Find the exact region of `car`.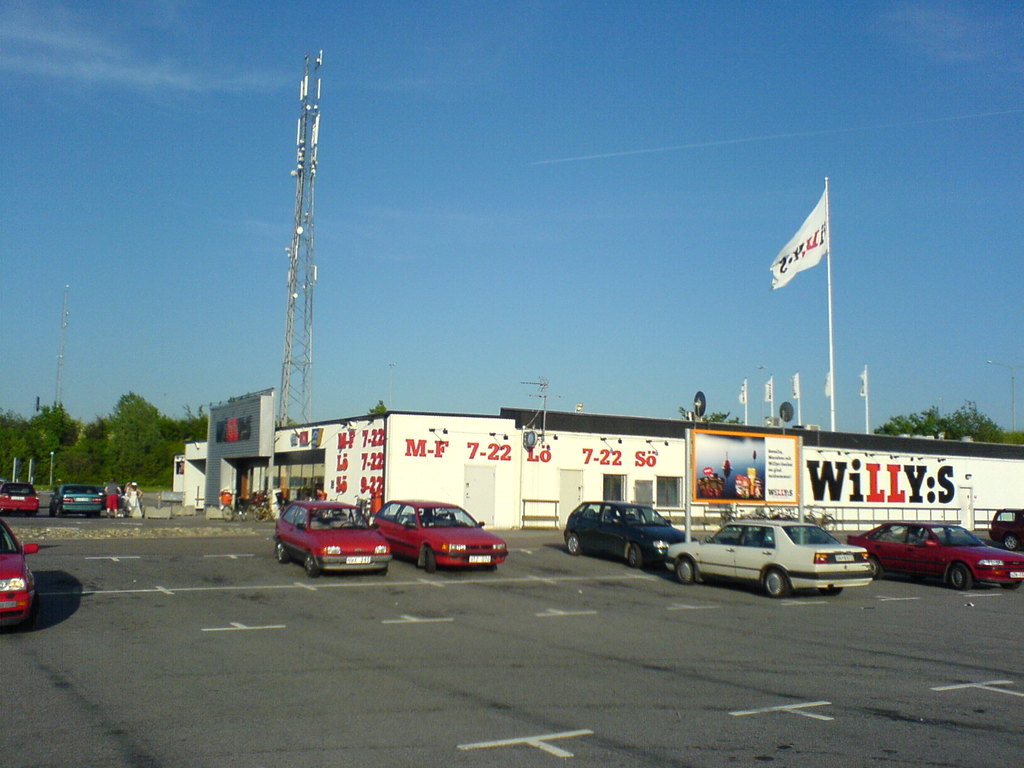
Exact region: box(50, 481, 102, 516).
